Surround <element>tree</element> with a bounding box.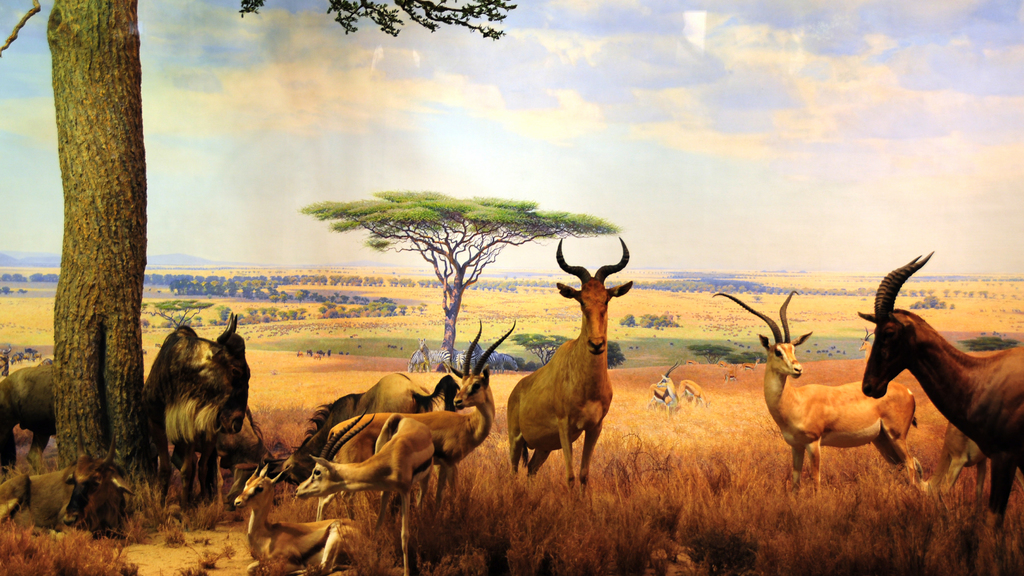
bbox(151, 300, 220, 328).
